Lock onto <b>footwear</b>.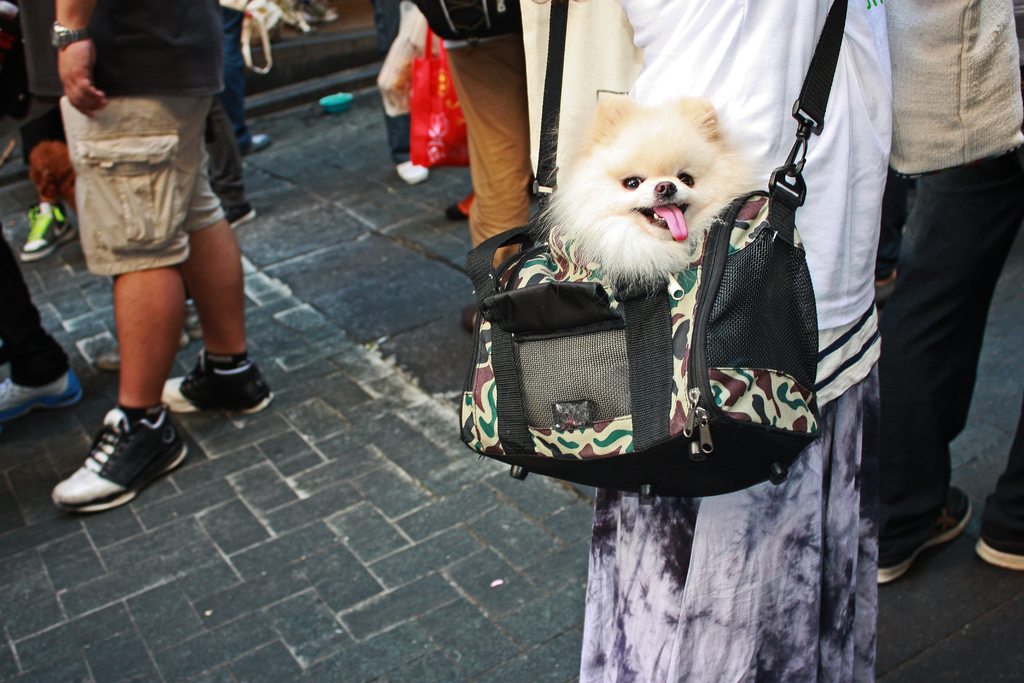
Locked: 876 481 973 592.
